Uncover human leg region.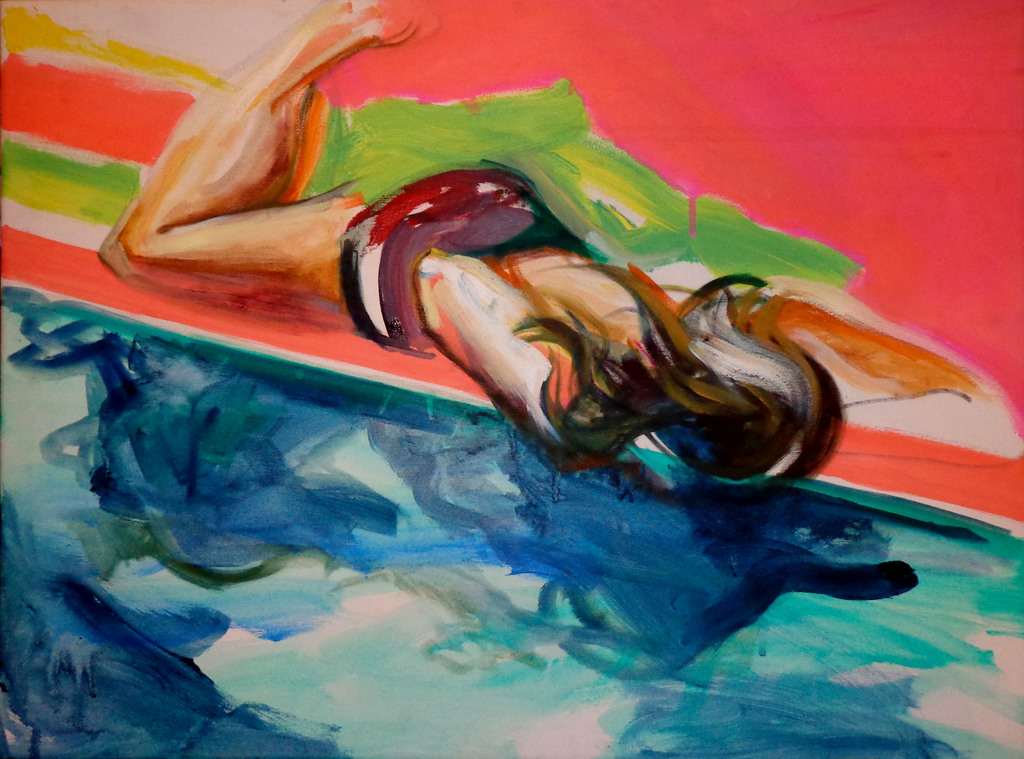
Uncovered: <region>93, 3, 532, 324</region>.
